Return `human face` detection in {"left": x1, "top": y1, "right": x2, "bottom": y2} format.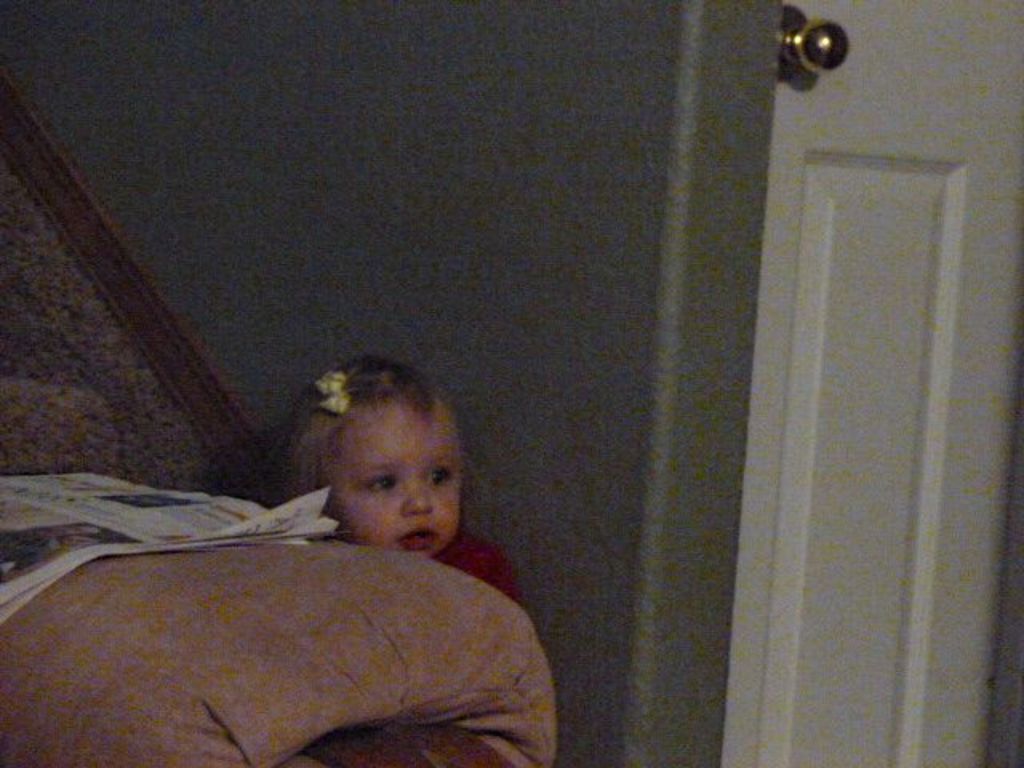
{"left": 330, "top": 397, "right": 464, "bottom": 562}.
